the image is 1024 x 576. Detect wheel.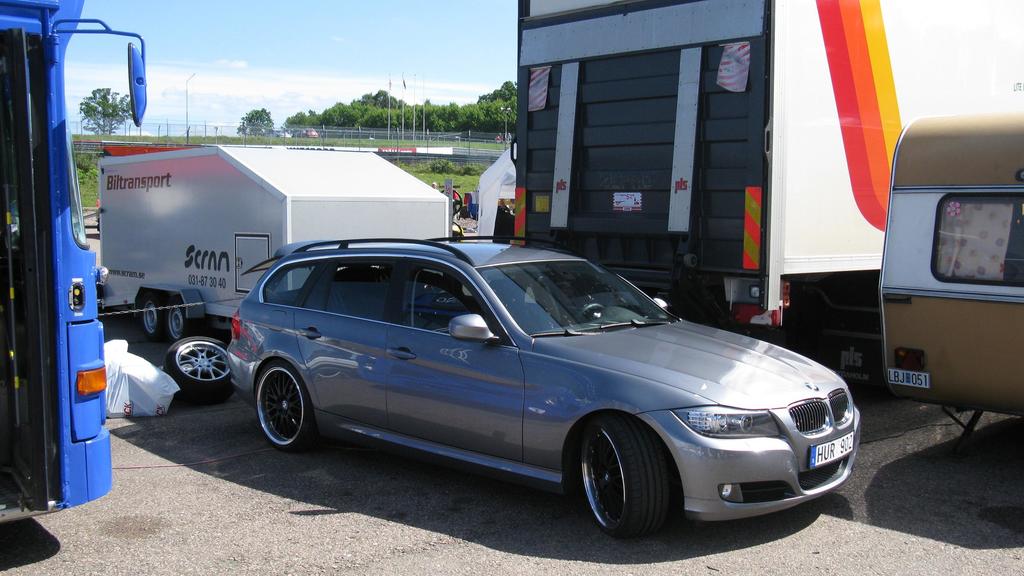
Detection: bbox=[141, 298, 163, 334].
